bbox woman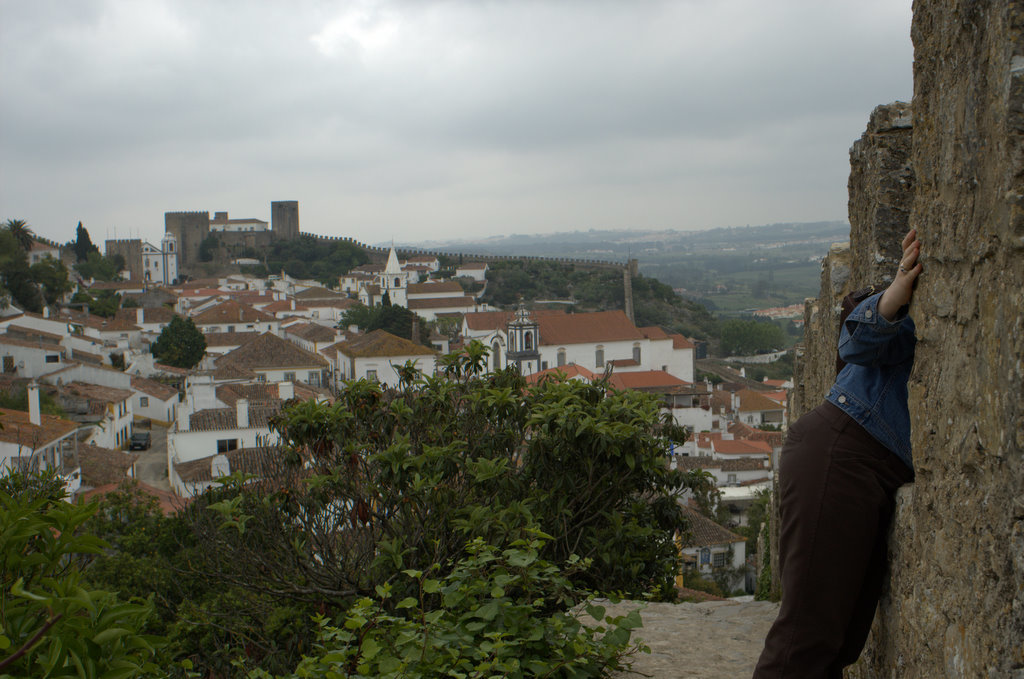
region(752, 226, 917, 678)
